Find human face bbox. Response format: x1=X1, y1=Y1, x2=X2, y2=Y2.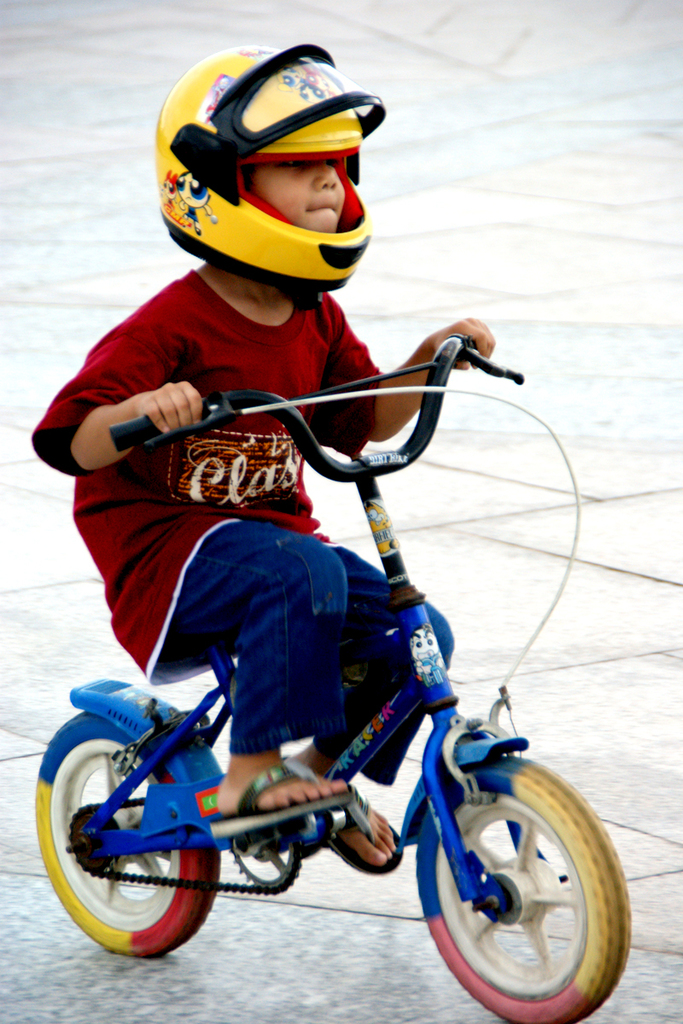
x1=241, y1=158, x2=352, y2=224.
